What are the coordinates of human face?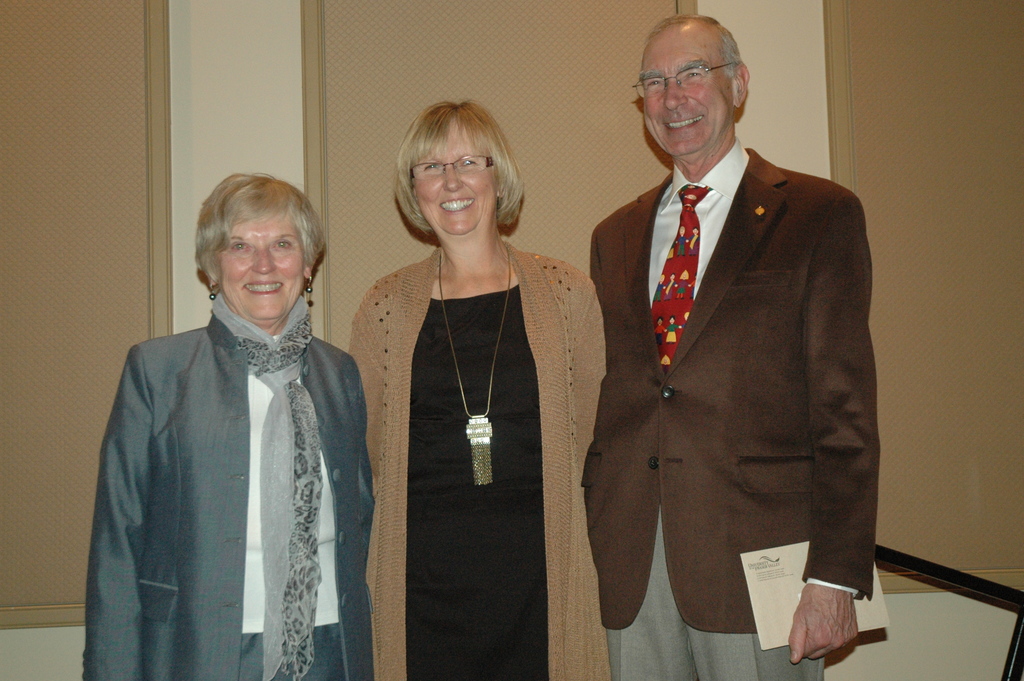
select_region(218, 213, 307, 326).
